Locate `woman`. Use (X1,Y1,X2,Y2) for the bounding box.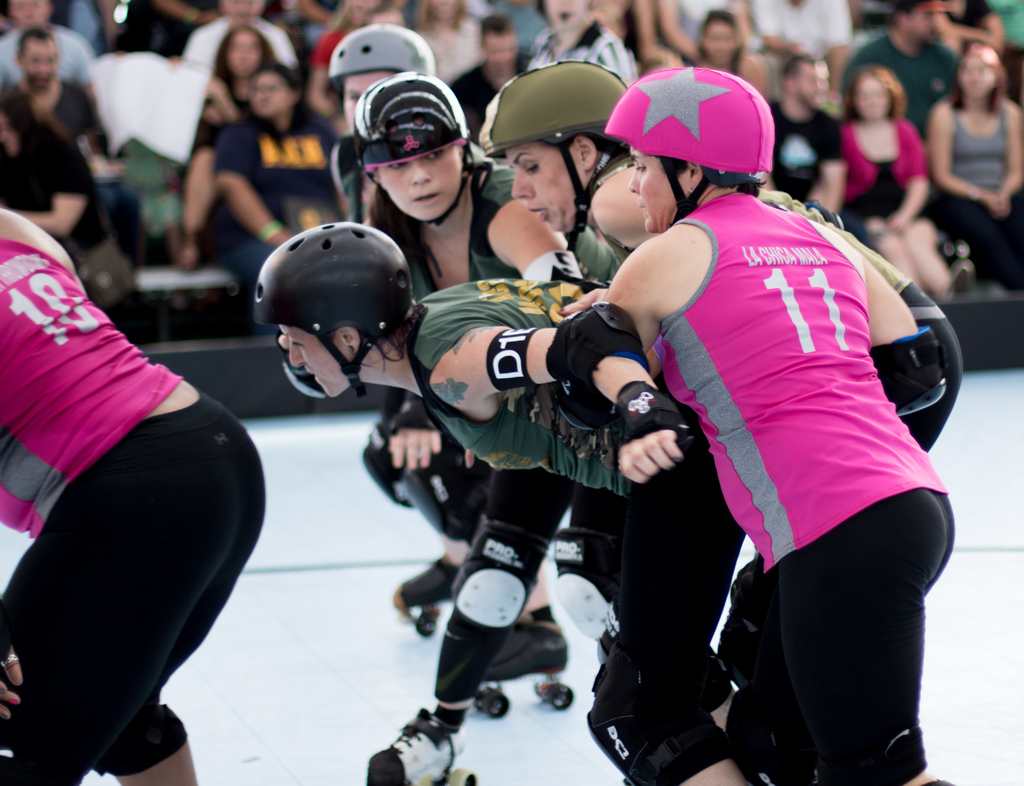
(177,20,266,300).
